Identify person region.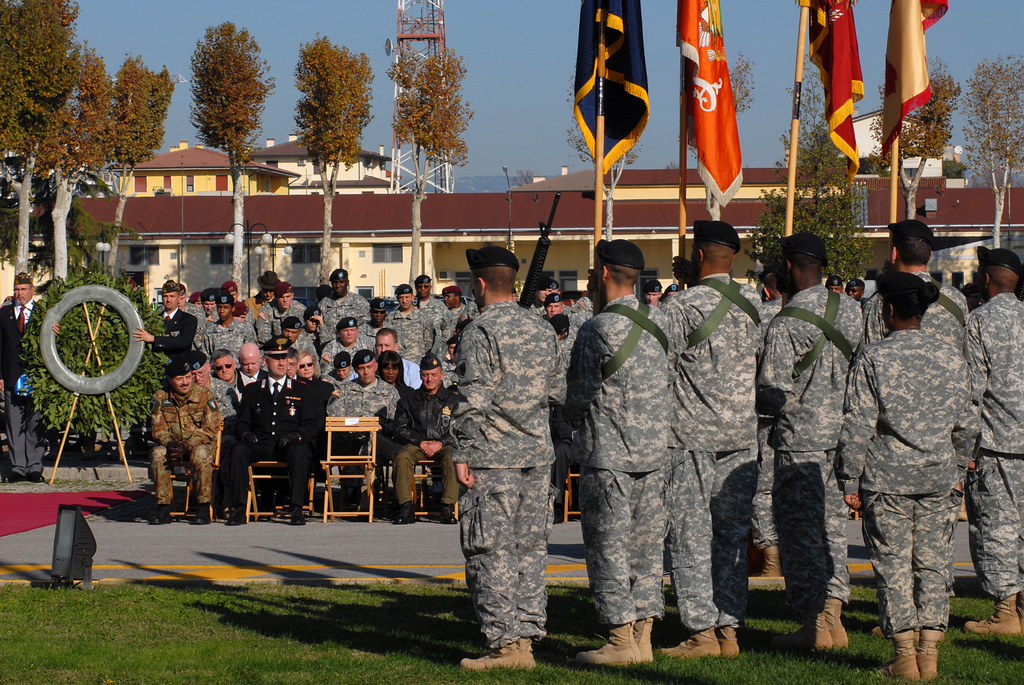
Region: region(428, 283, 481, 349).
